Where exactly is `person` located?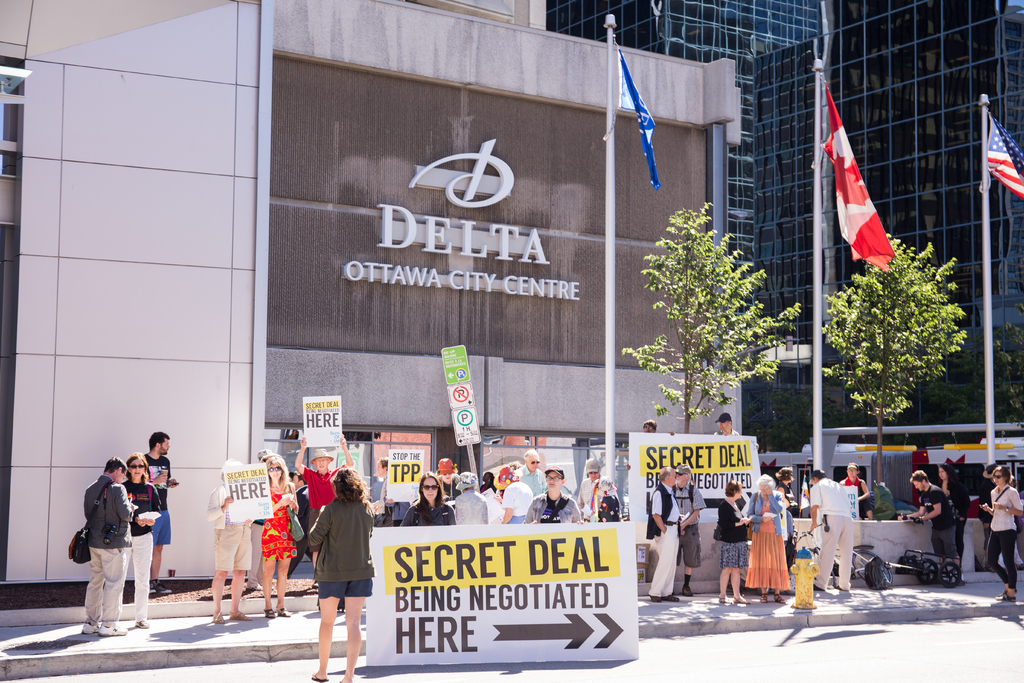
Its bounding box is locate(990, 468, 1023, 600).
